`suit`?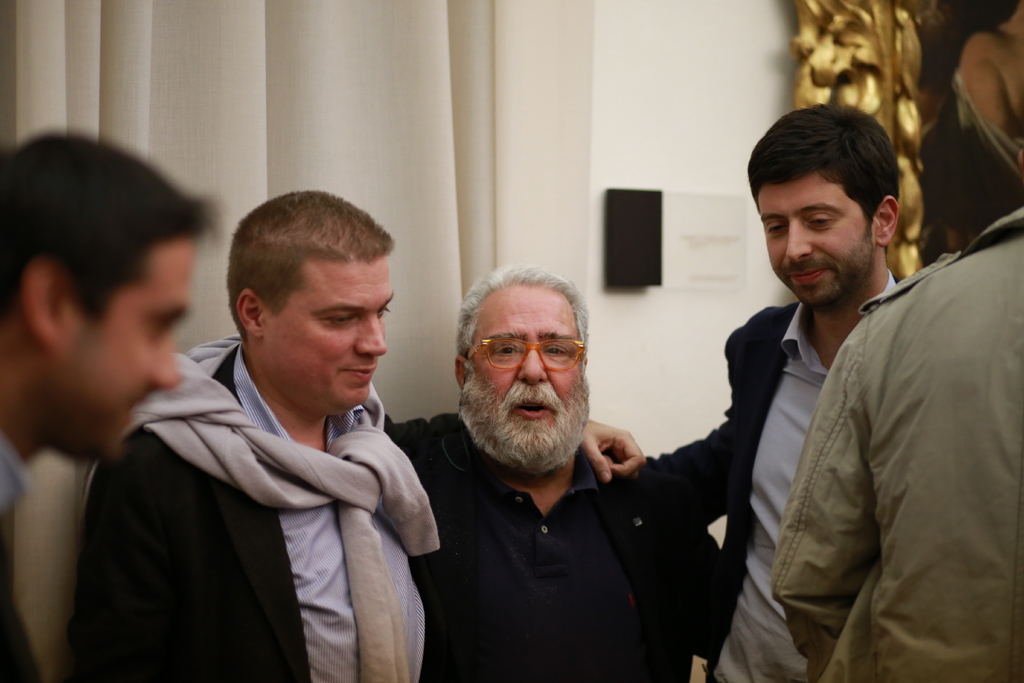
70, 254, 467, 675
